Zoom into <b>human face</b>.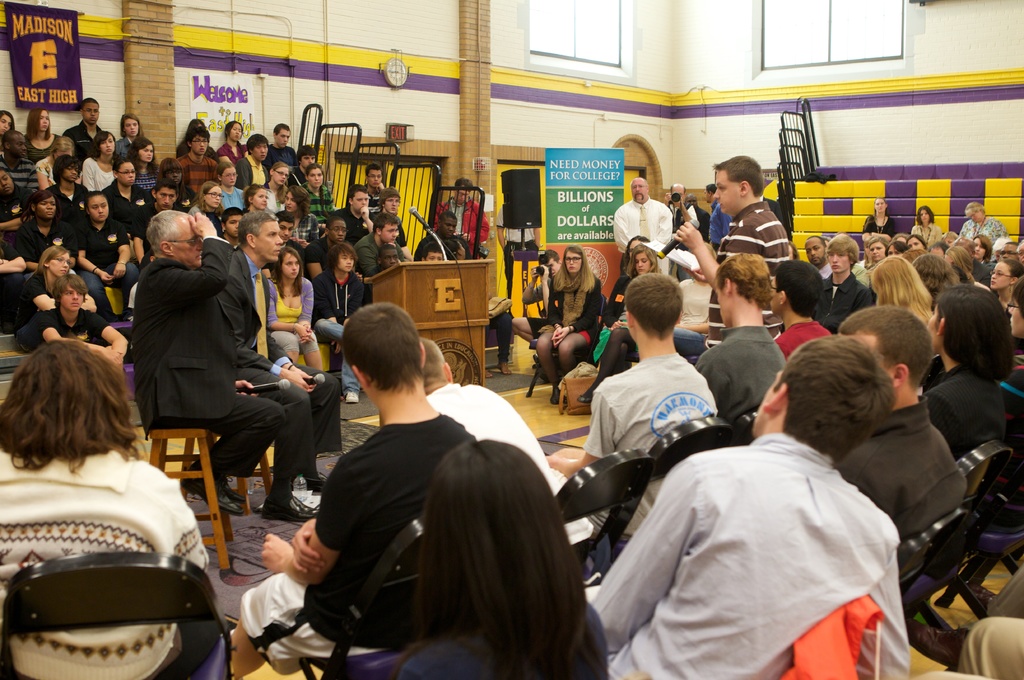
Zoom target: region(230, 123, 243, 139).
